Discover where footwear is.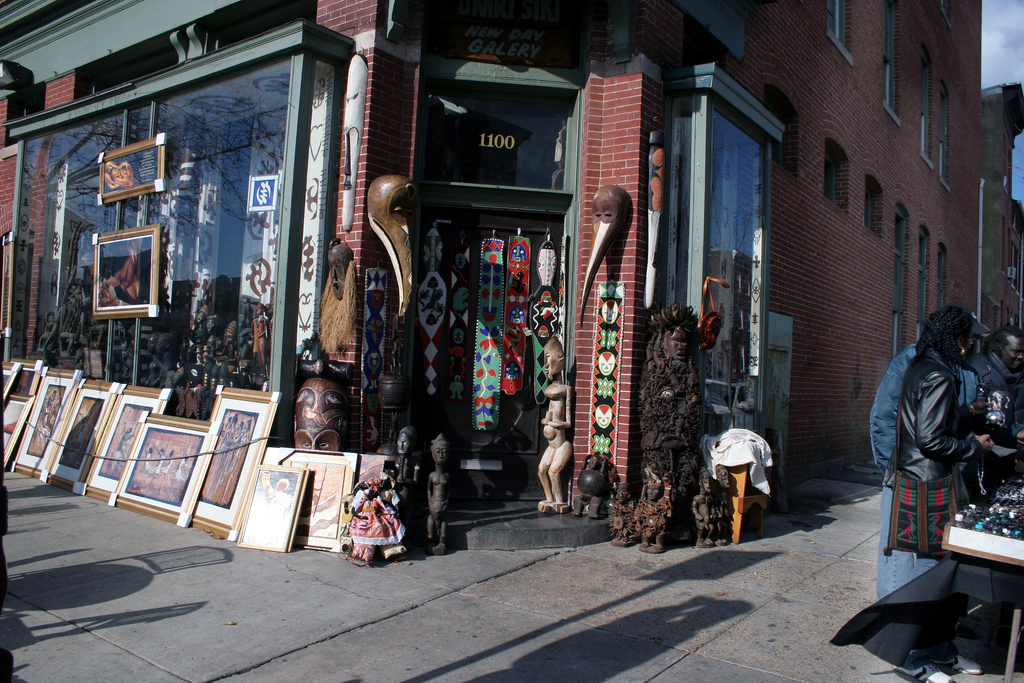
Discovered at [x1=894, y1=655, x2=948, y2=682].
